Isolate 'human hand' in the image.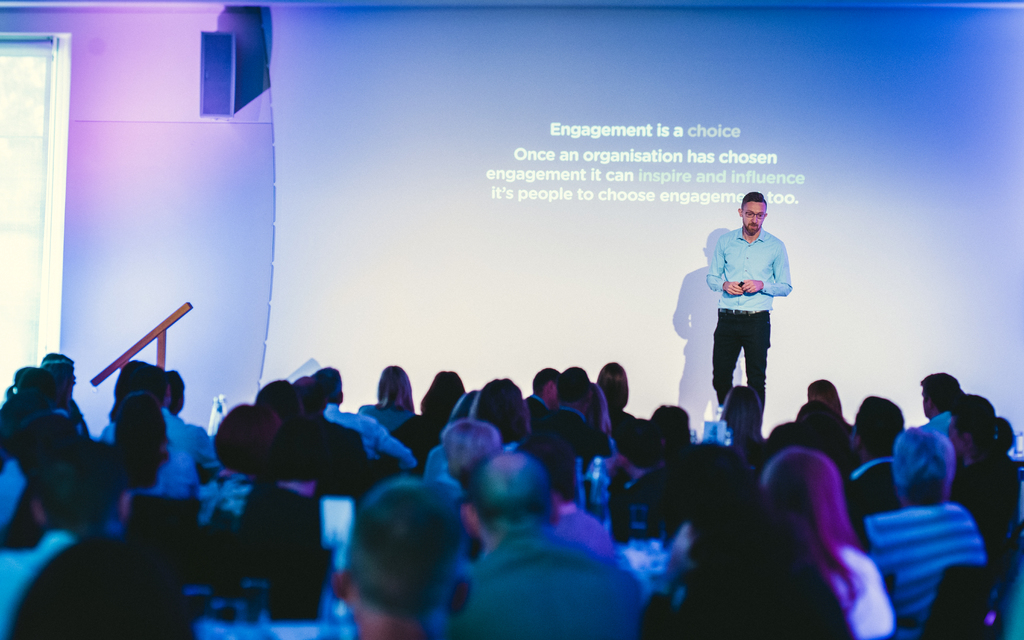
Isolated region: [left=742, top=281, right=764, bottom=296].
